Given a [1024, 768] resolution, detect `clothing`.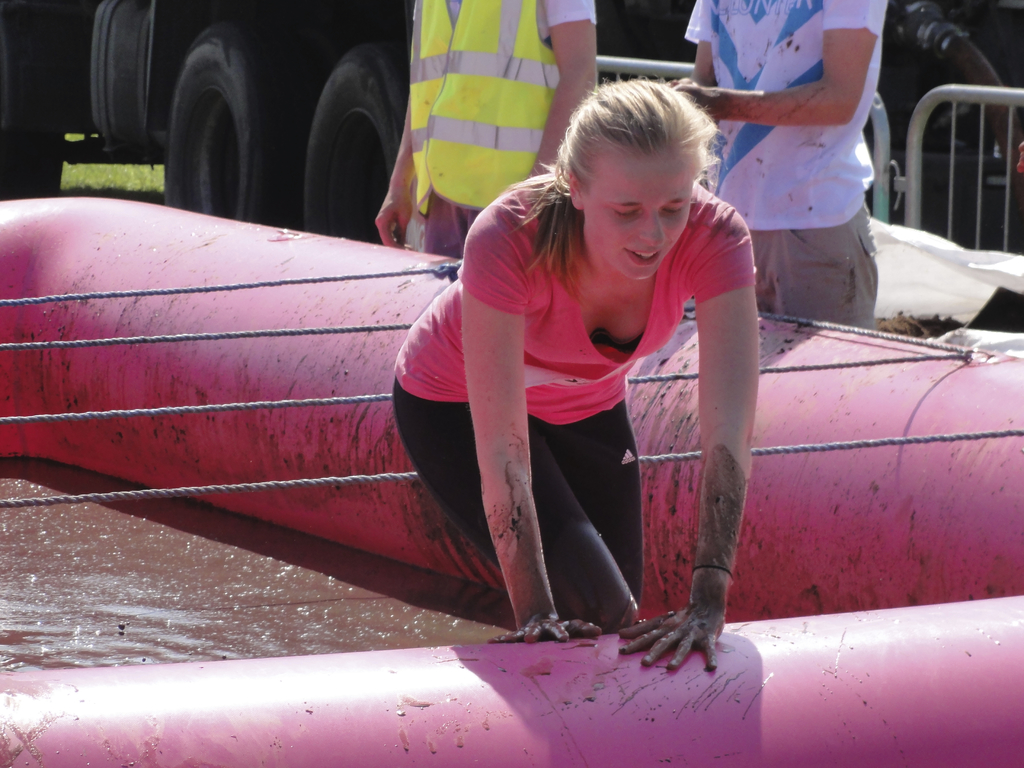
684, 0, 896, 333.
